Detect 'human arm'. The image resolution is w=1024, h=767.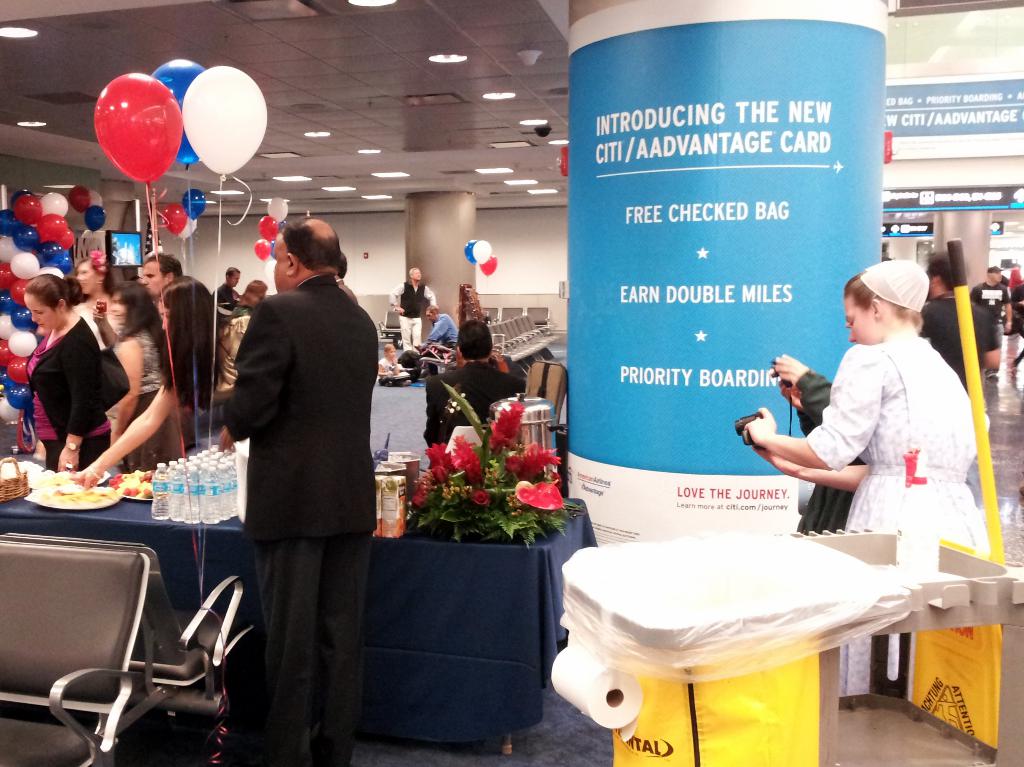
973/307/1005/369.
